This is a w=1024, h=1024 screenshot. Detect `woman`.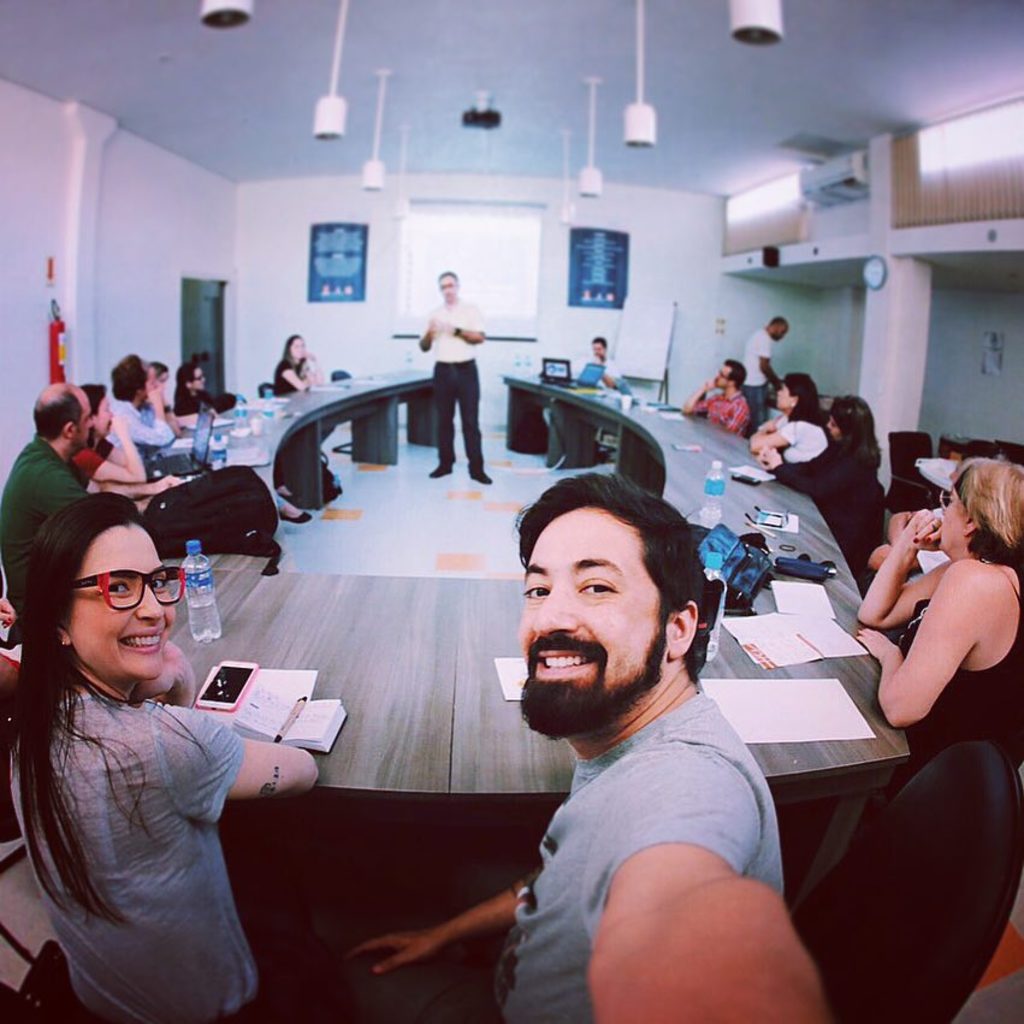
locate(741, 366, 831, 469).
